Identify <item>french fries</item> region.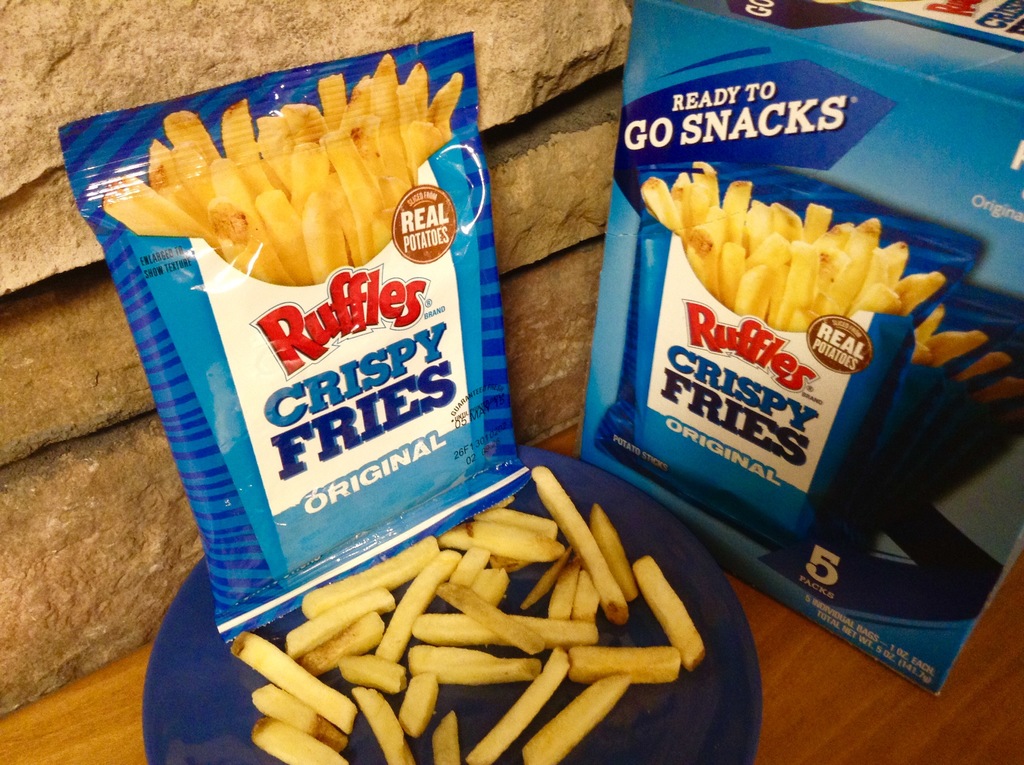
Region: crop(960, 348, 1018, 383).
